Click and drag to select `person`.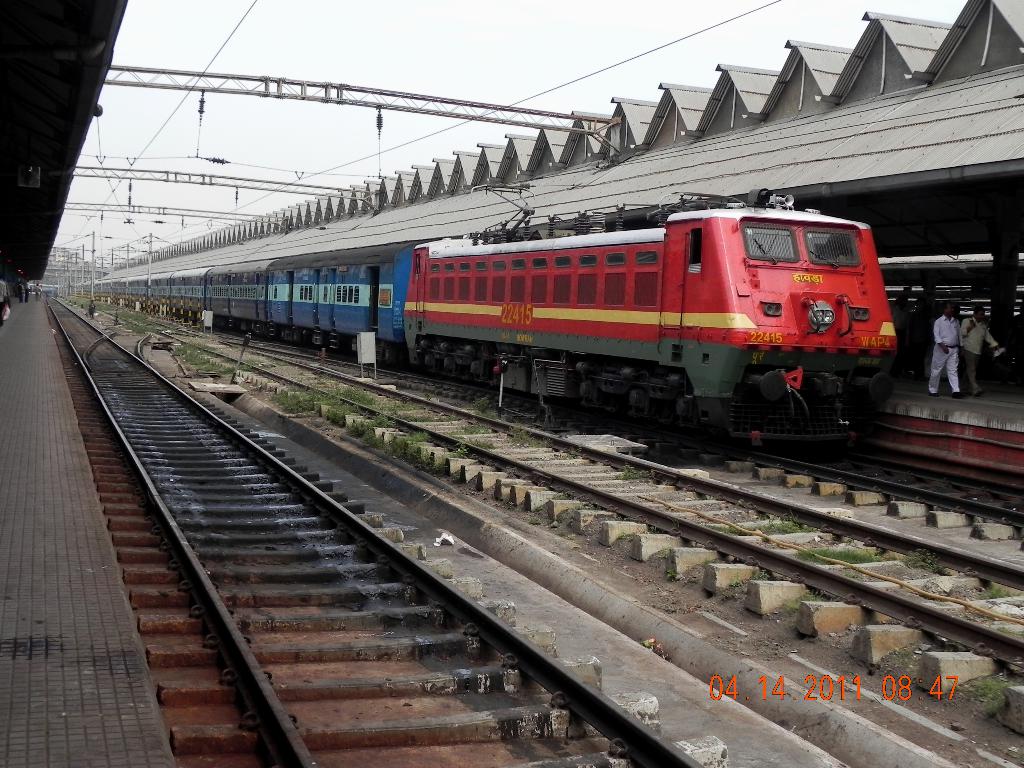
Selection: [929,300,962,398].
